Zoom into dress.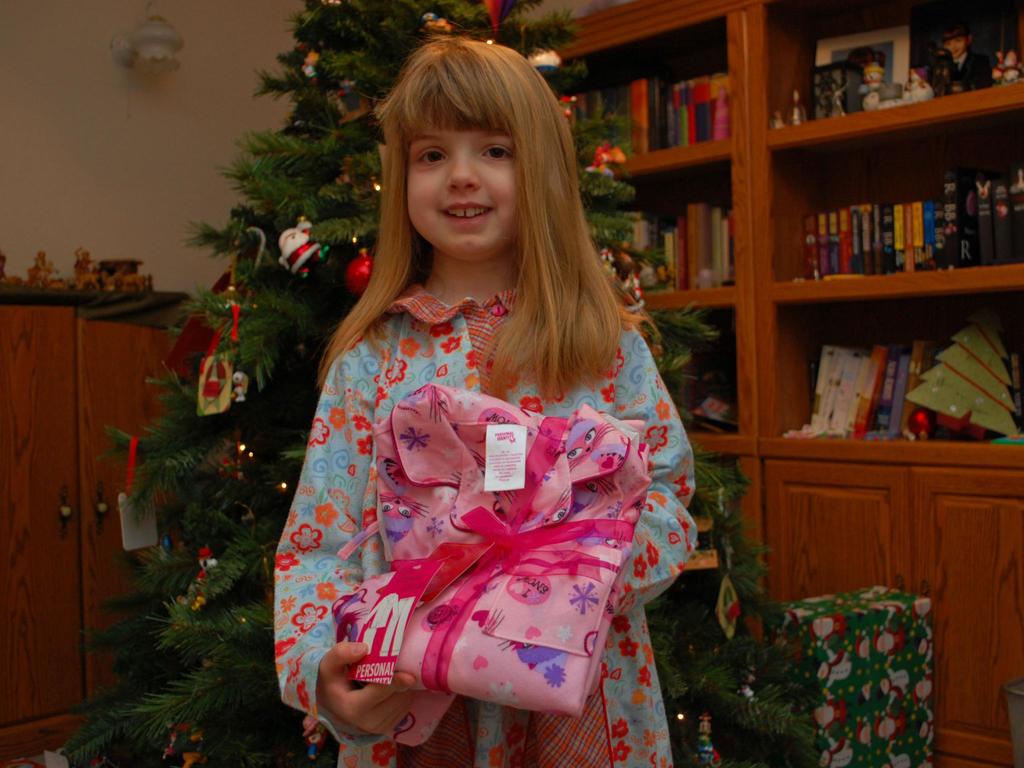
Zoom target: {"left": 244, "top": 225, "right": 685, "bottom": 721}.
